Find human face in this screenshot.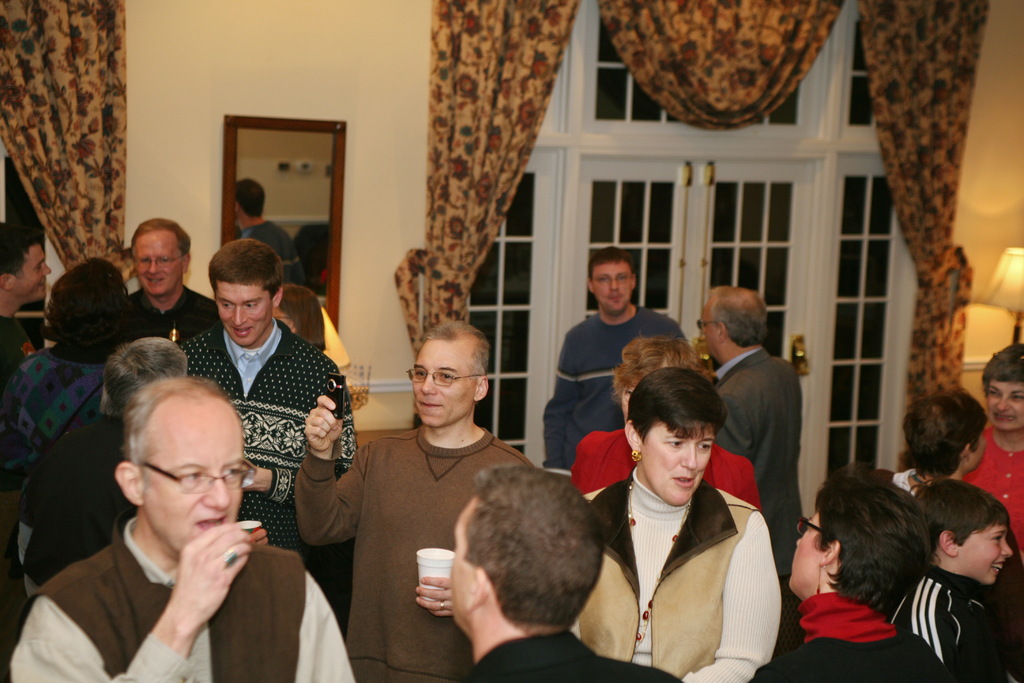
The bounding box for human face is 12,242,51,299.
